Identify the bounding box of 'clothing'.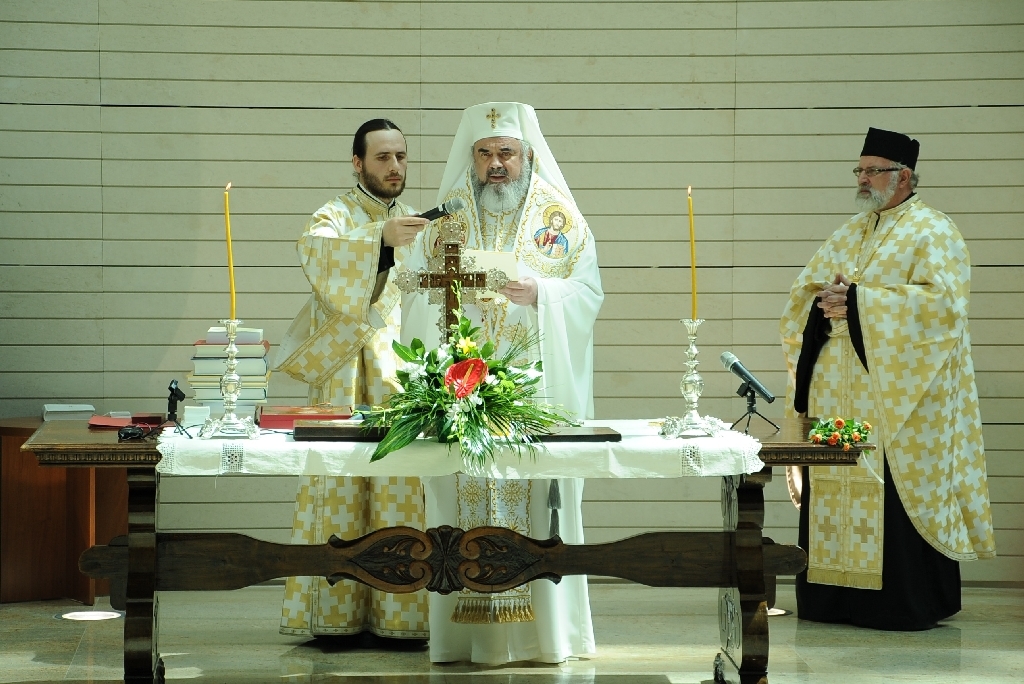
box=[268, 177, 431, 641].
